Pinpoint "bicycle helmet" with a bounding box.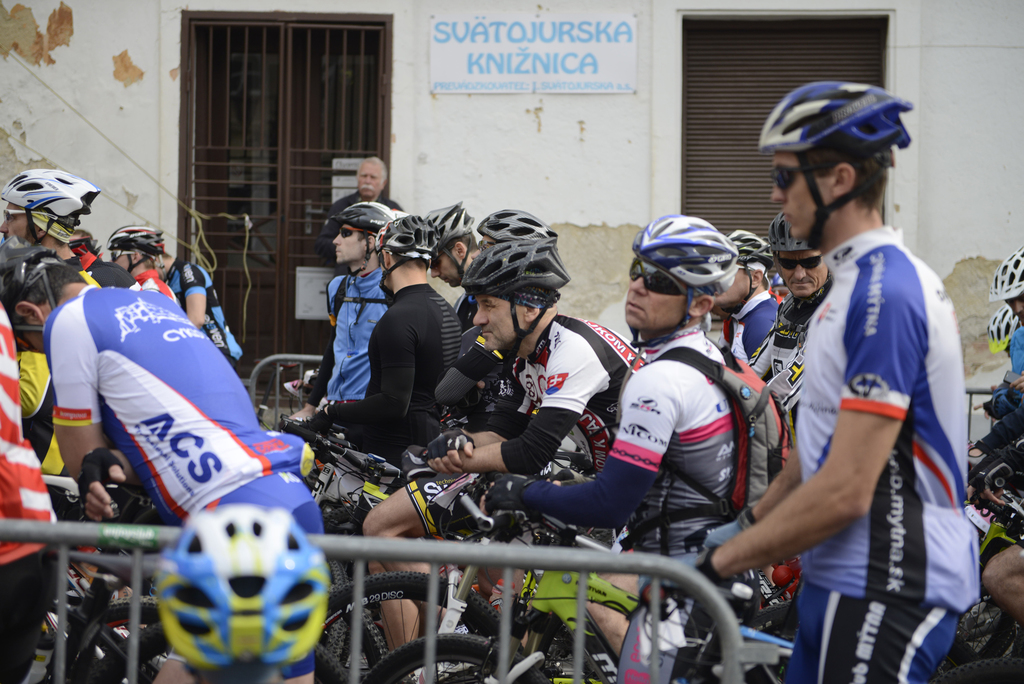
locate(460, 237, 565, 309).
